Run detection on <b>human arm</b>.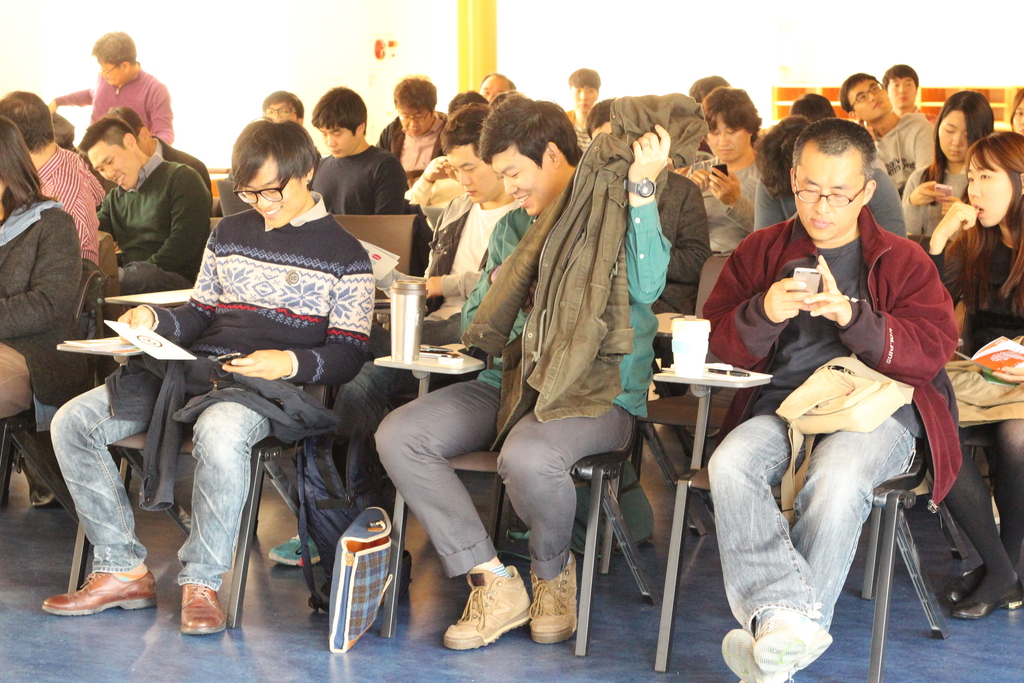
Result: (x1=404, y1=152, x2=464, y2=206).
